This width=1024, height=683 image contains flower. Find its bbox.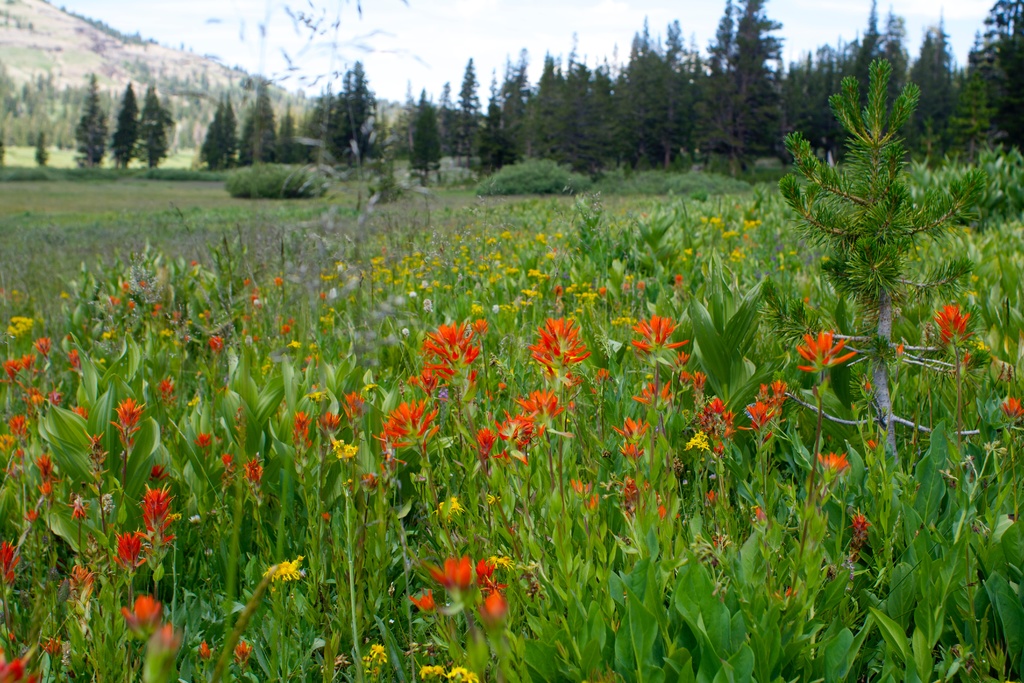
BBox(195, 640, 216, 662).
